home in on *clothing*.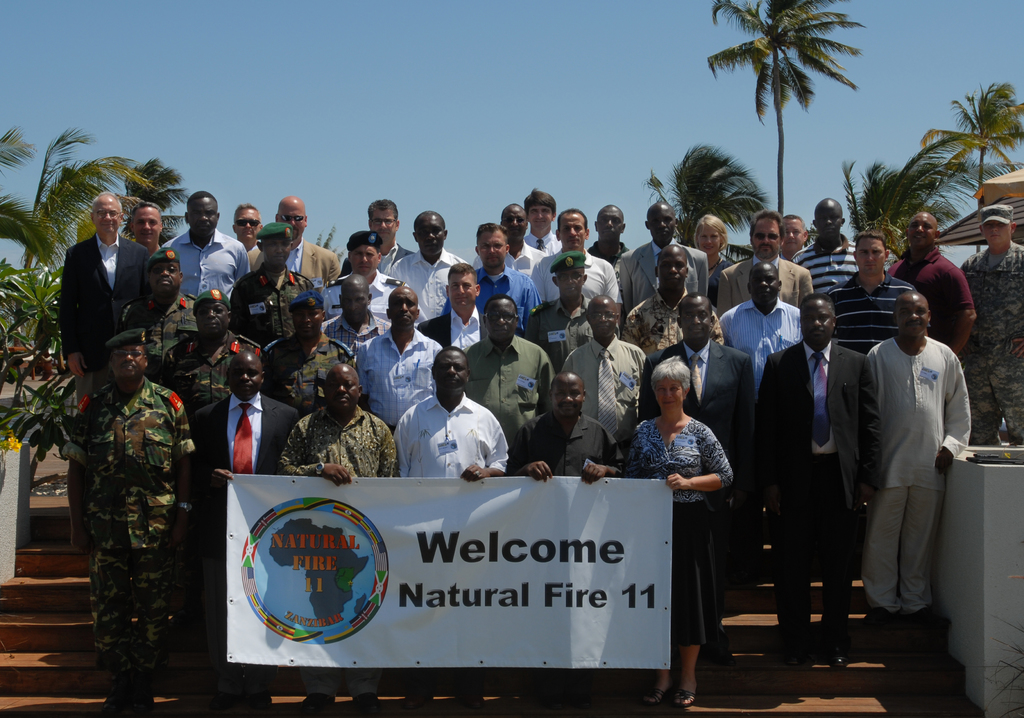
Homed in at (left=58, top=369, right=195, bottom=697).
